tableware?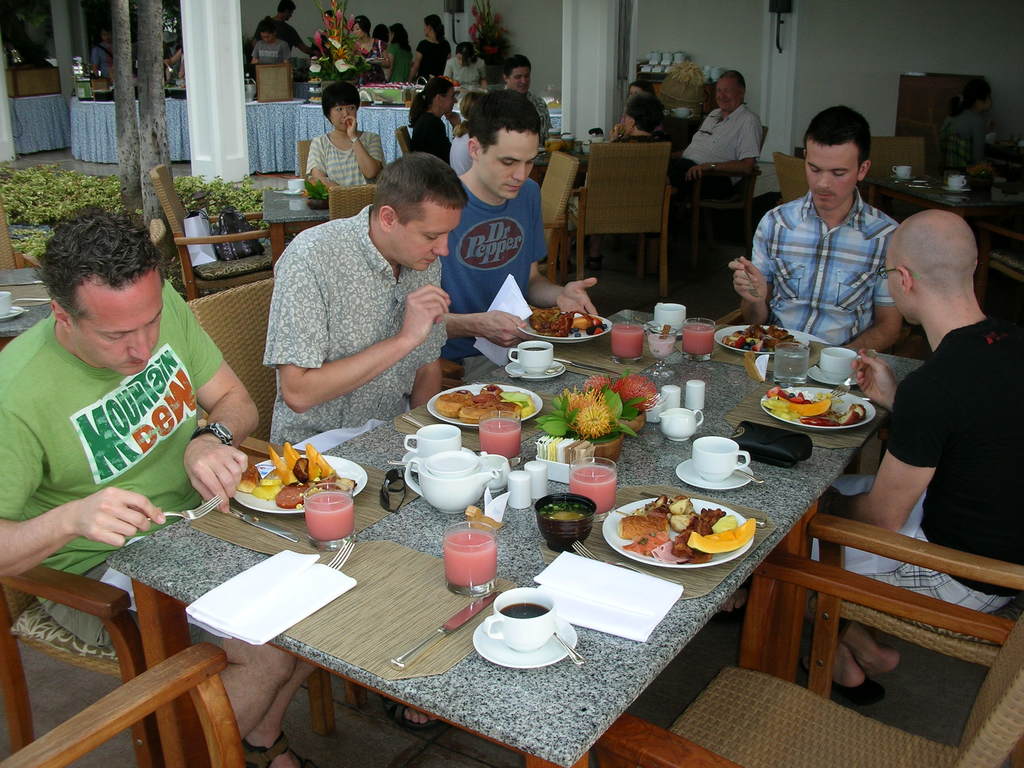
region(428, 381, 544, 426)
